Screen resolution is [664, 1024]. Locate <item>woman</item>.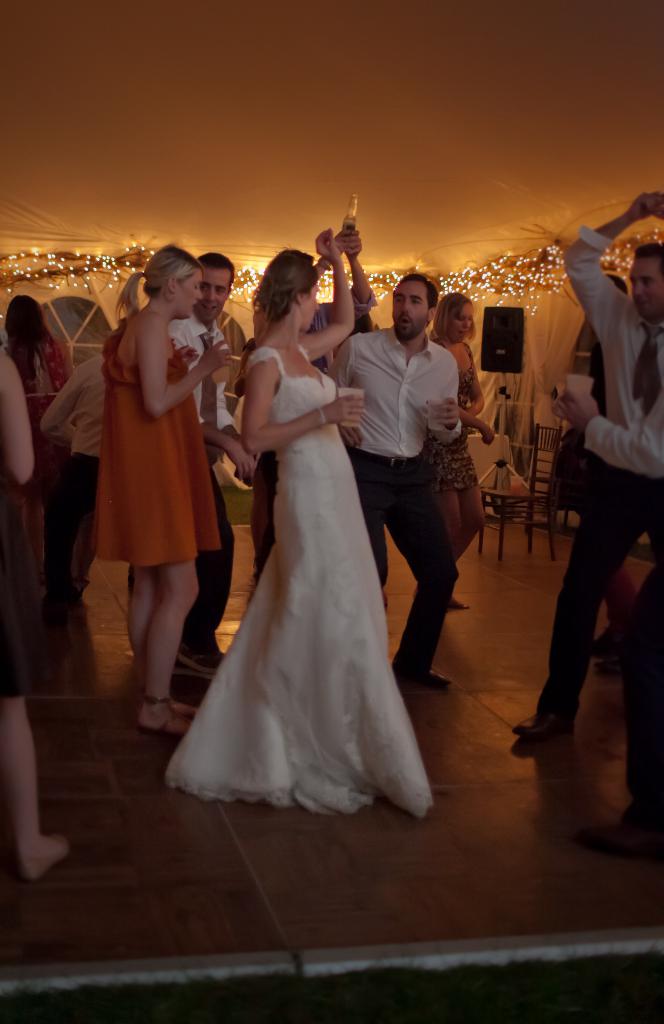
[432, 291, 492, 616].
